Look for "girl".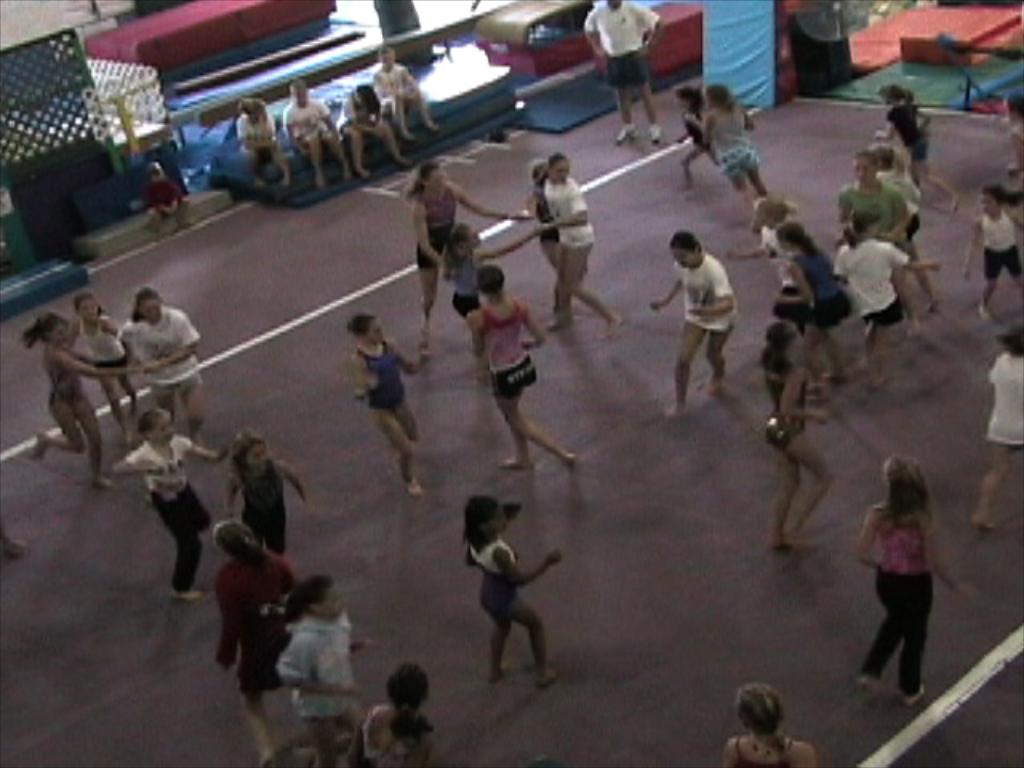
Found: 762 323 827 549.
